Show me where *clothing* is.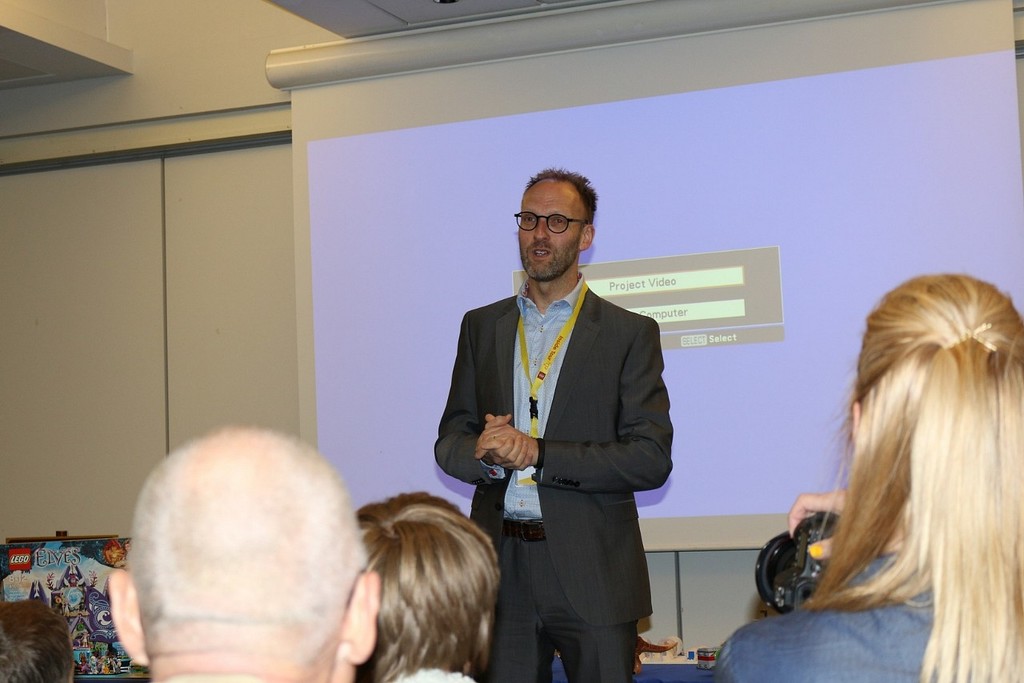
*clothing* is at box=[437, 226, 696, 656].
